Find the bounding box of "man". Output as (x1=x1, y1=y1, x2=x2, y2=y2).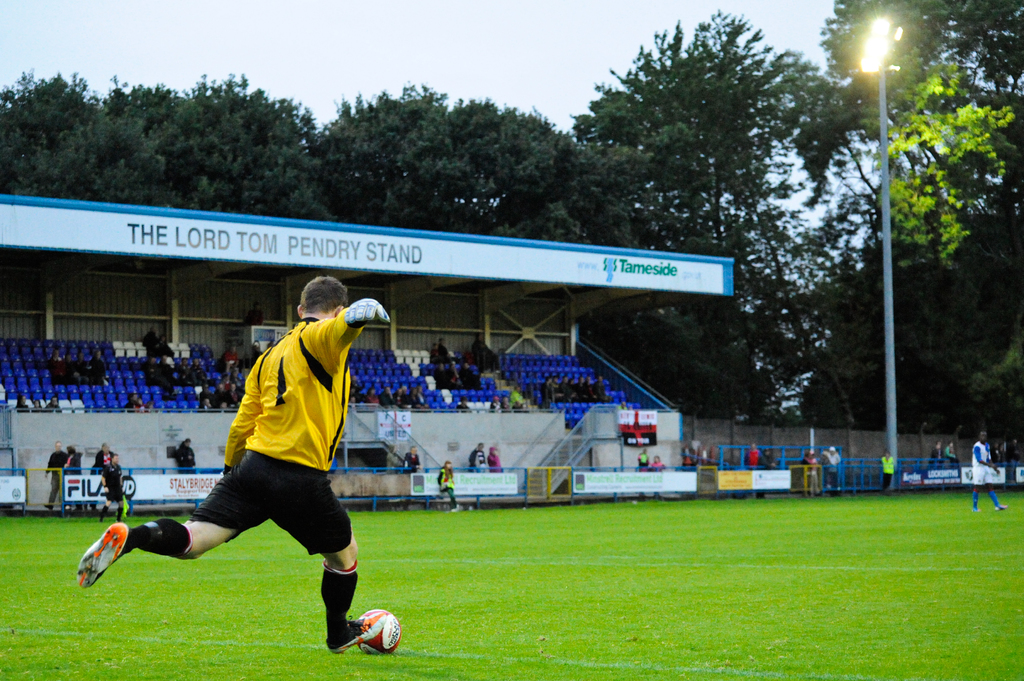
(x1=824, y1=445, x2=840, y2=492).
